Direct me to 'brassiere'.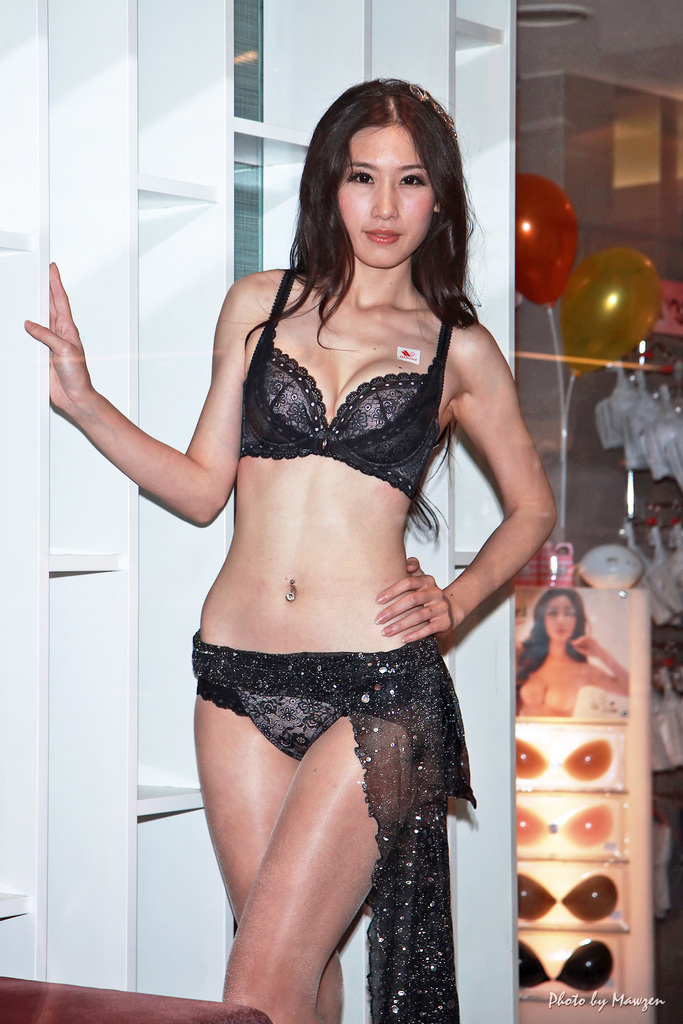
Direction: rect(514, 740, 614, 779).
